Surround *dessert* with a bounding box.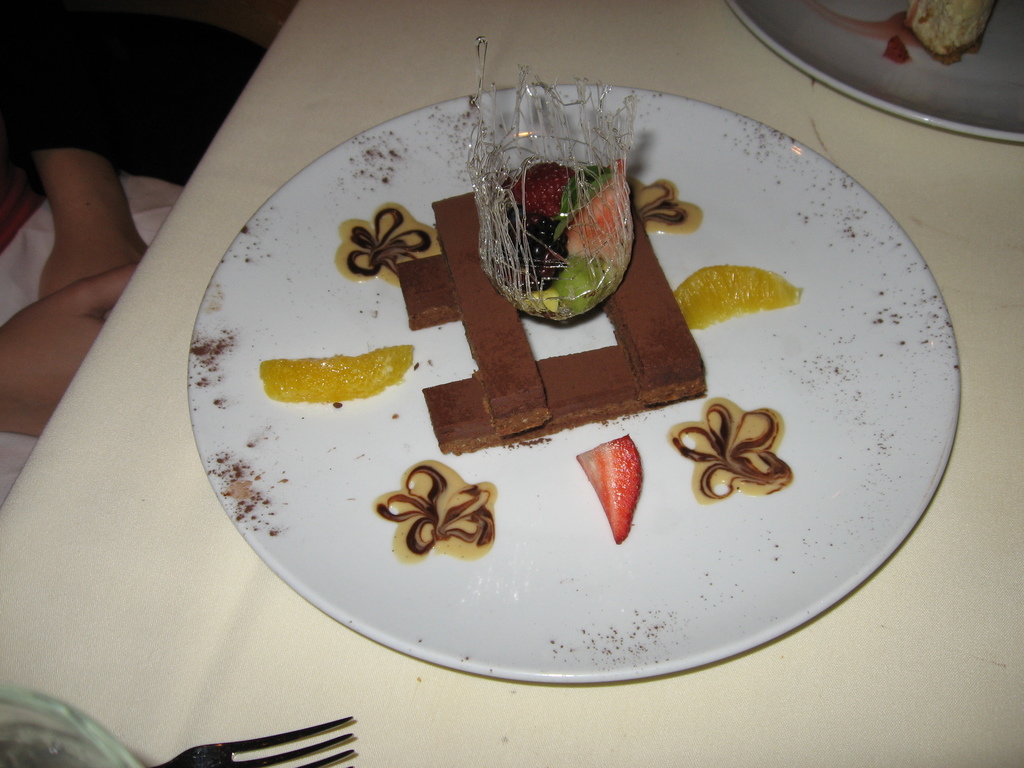
(x1=374, y1=461, x2=497, y2=552).
